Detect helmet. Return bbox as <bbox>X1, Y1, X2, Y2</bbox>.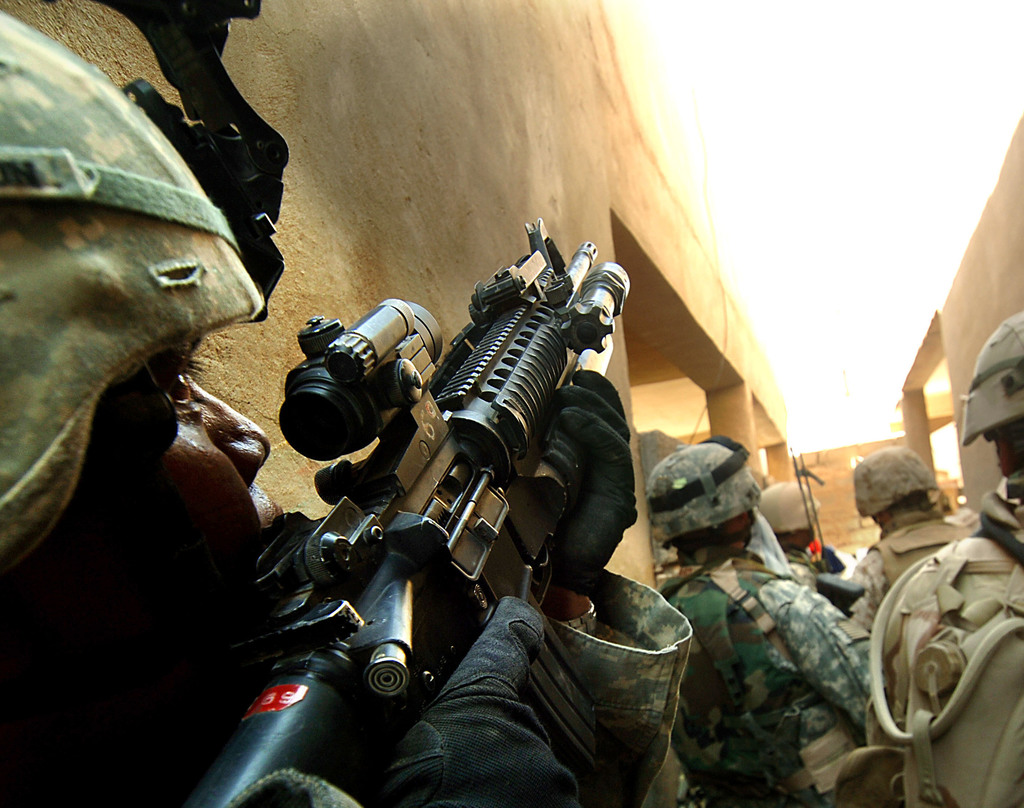
<bbox>959, 313, 1023, 446</bbox>.
